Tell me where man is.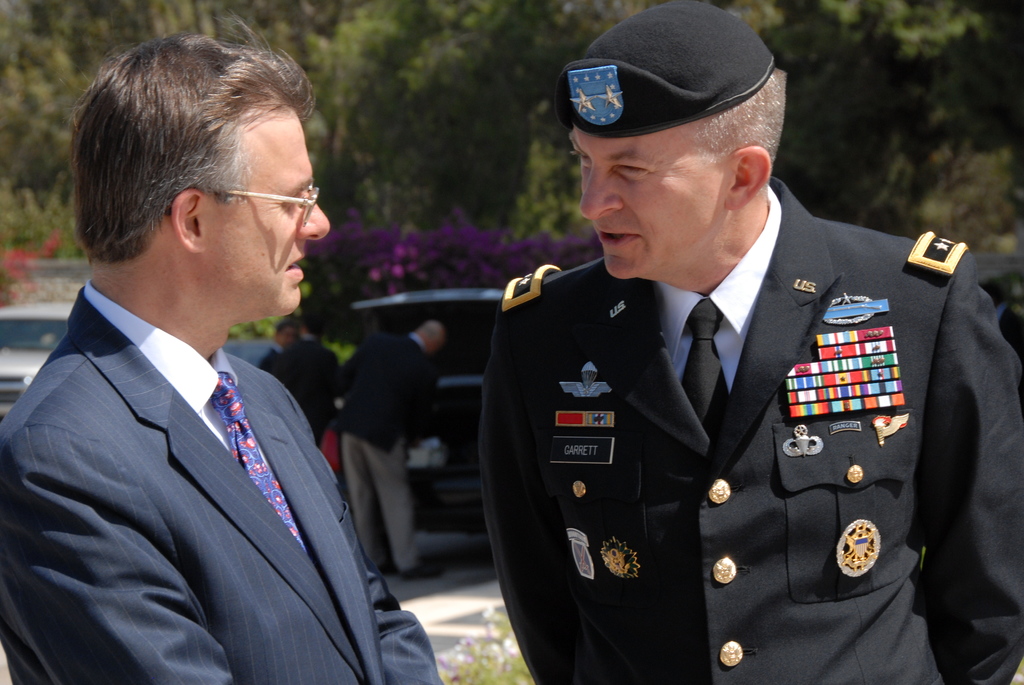
man is at box=[328, 320, 450, 577].
